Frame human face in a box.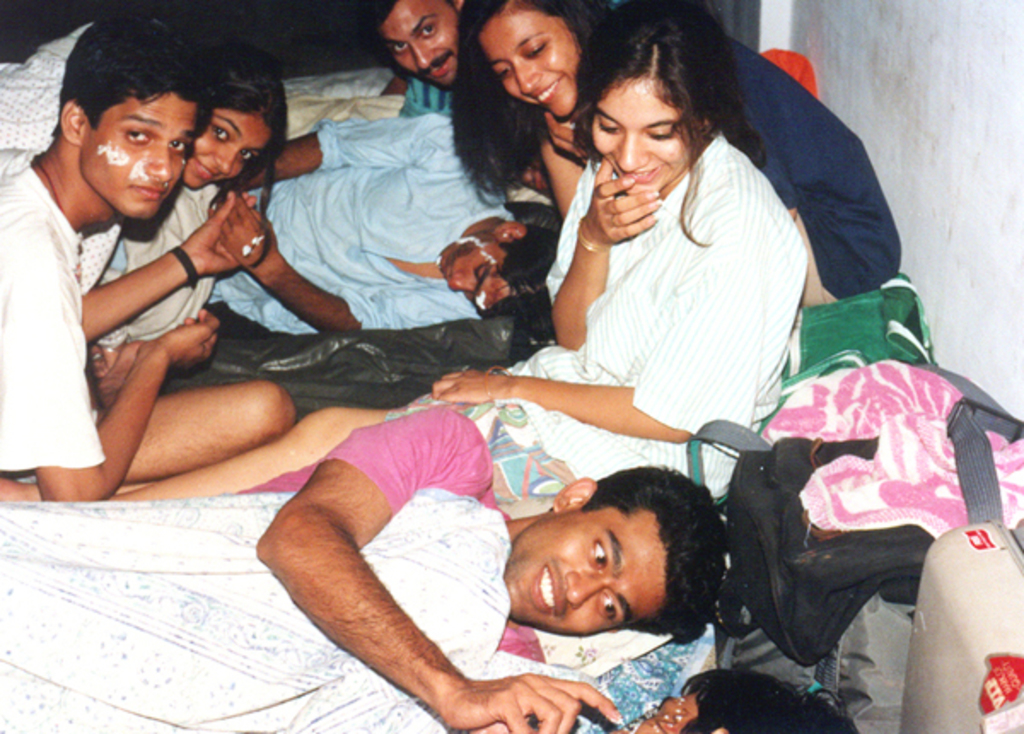
box=[486, 20, 580, 119].
